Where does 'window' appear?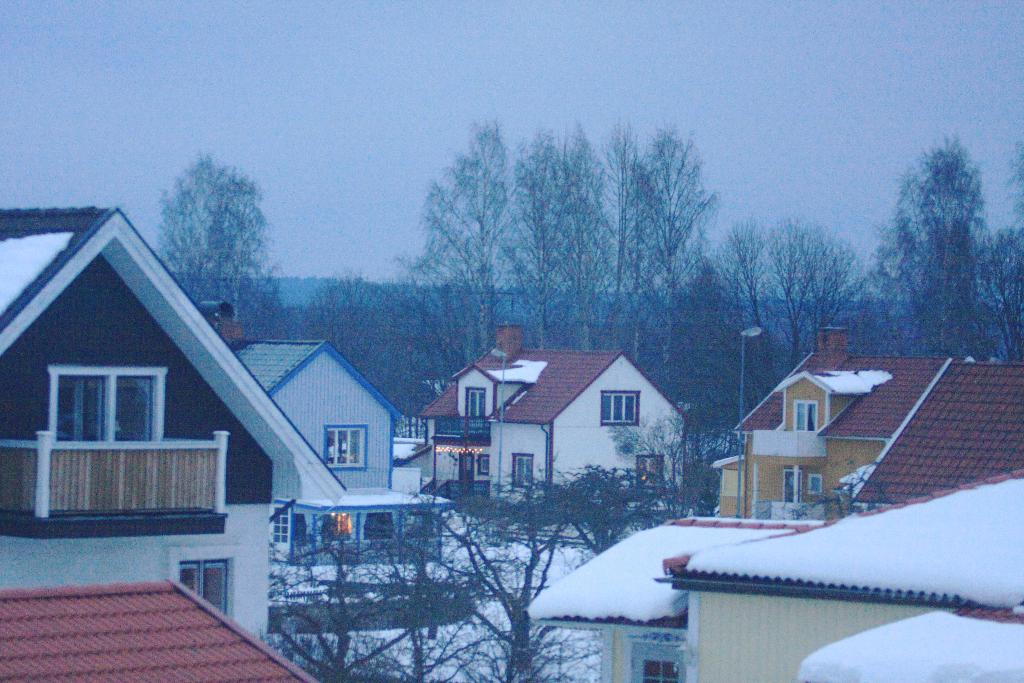
Appears at rect(808, 474, 821, 495).
